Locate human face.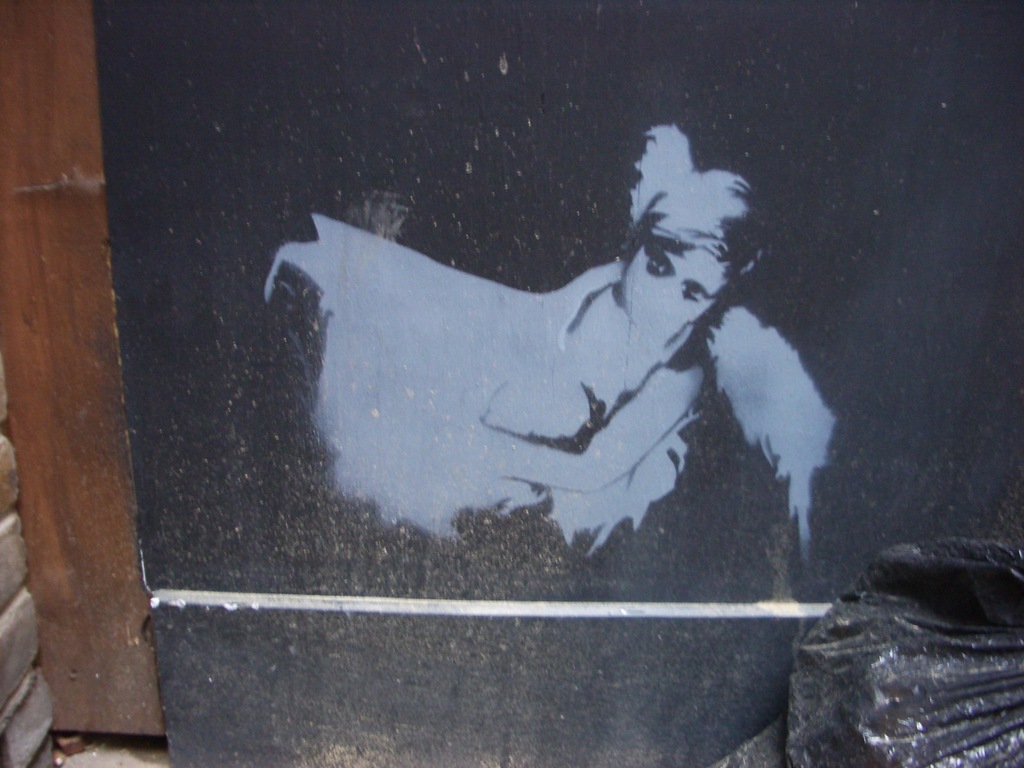
Bounding box: left=621, top=239, right=736, bottom=328.
